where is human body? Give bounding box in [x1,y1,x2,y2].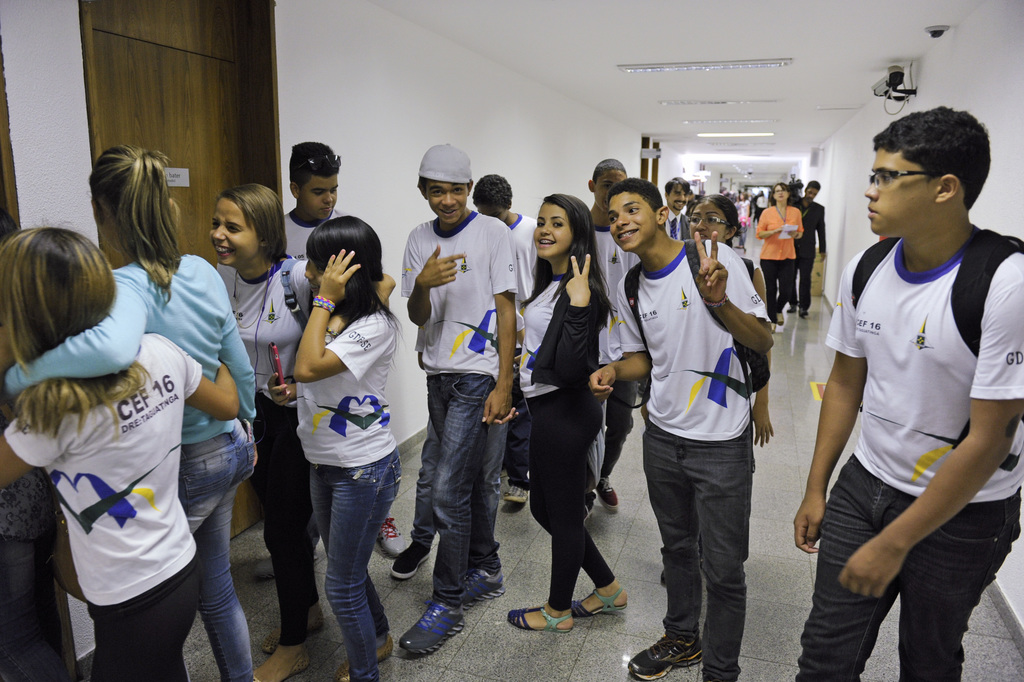
[756,182,765,218].
